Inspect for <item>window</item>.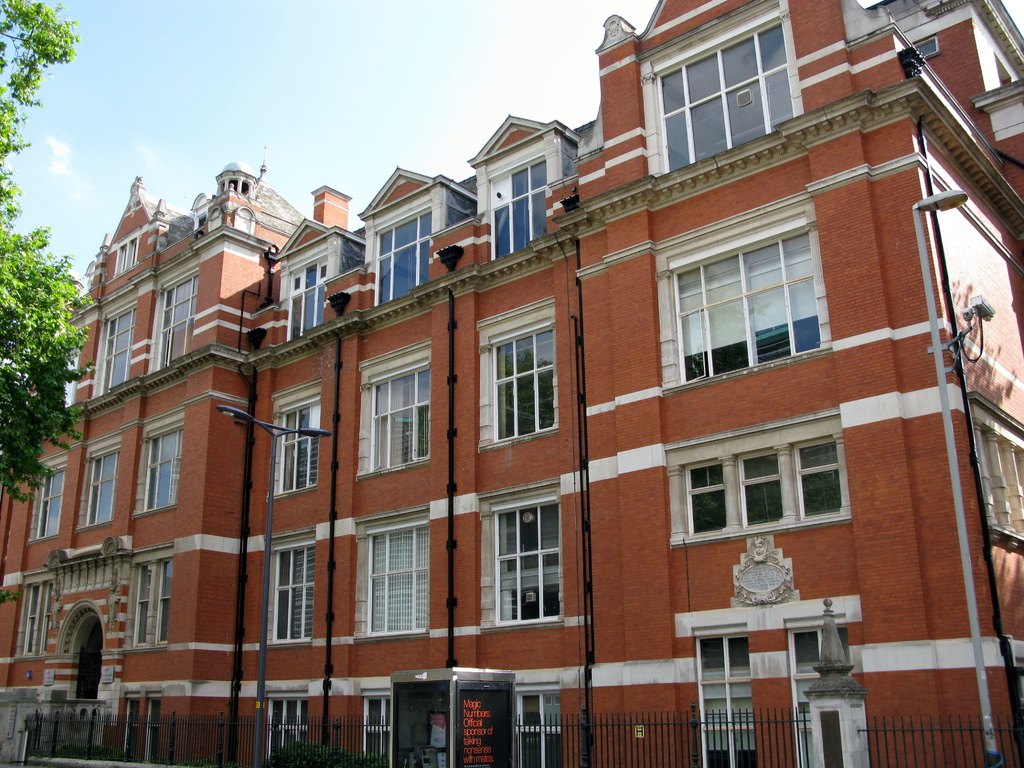
Inspection: <bbox>286, 246, 330, 344</bbox>.
